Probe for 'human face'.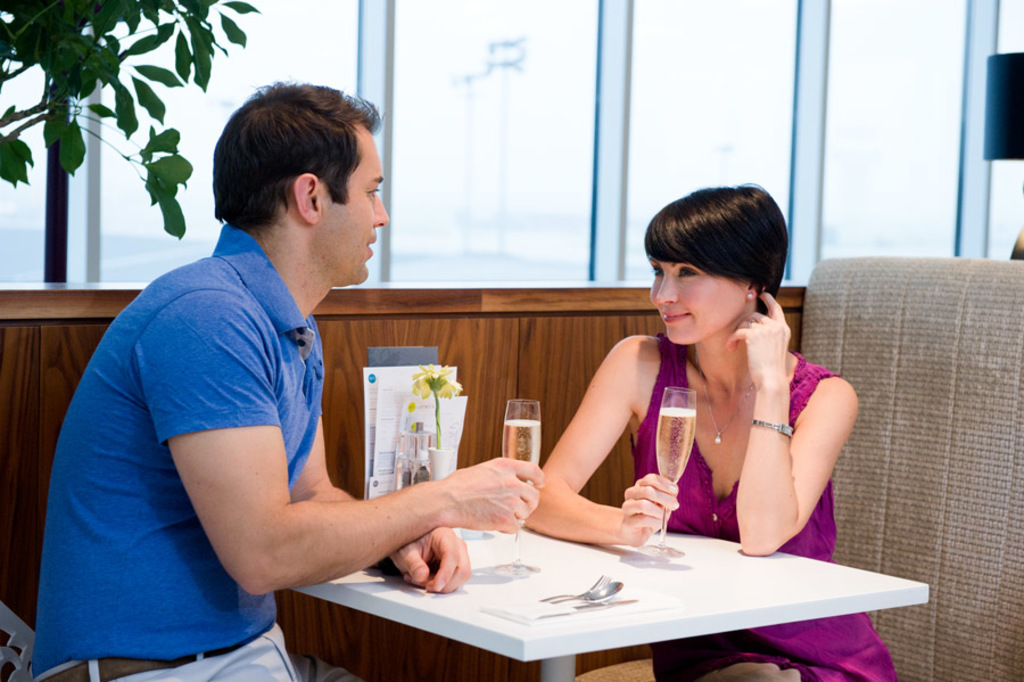
Probe result: x1=645, y1=248, x2=750, y2=347.
